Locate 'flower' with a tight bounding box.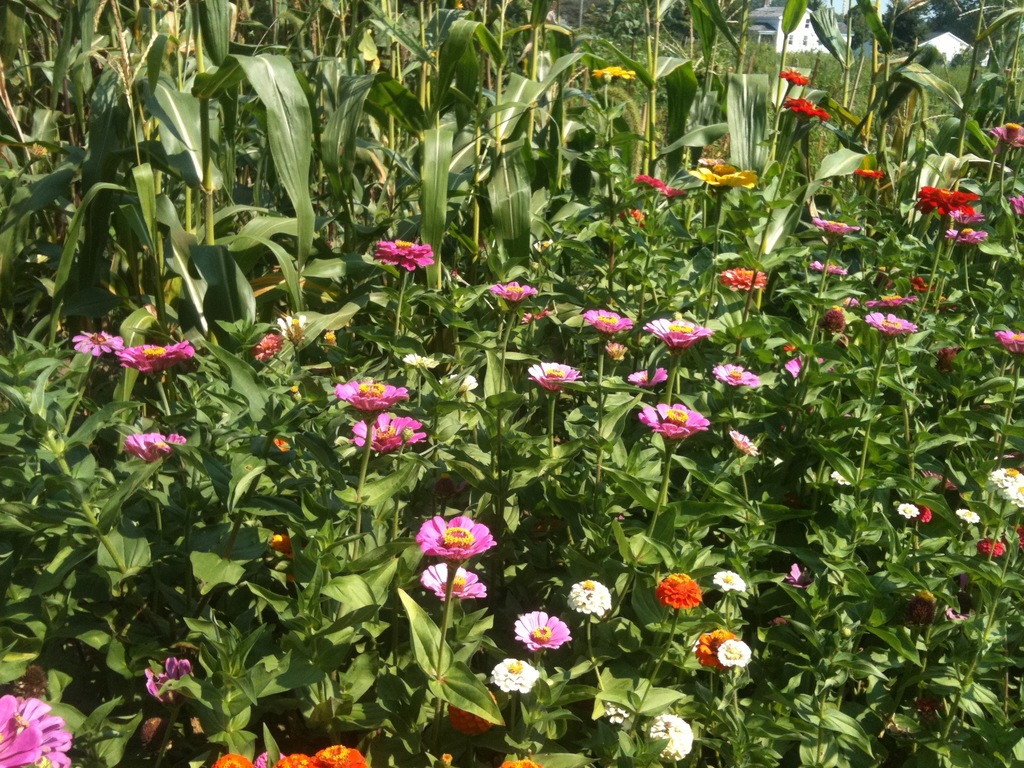
BBox(895, 500, 919, 521).
